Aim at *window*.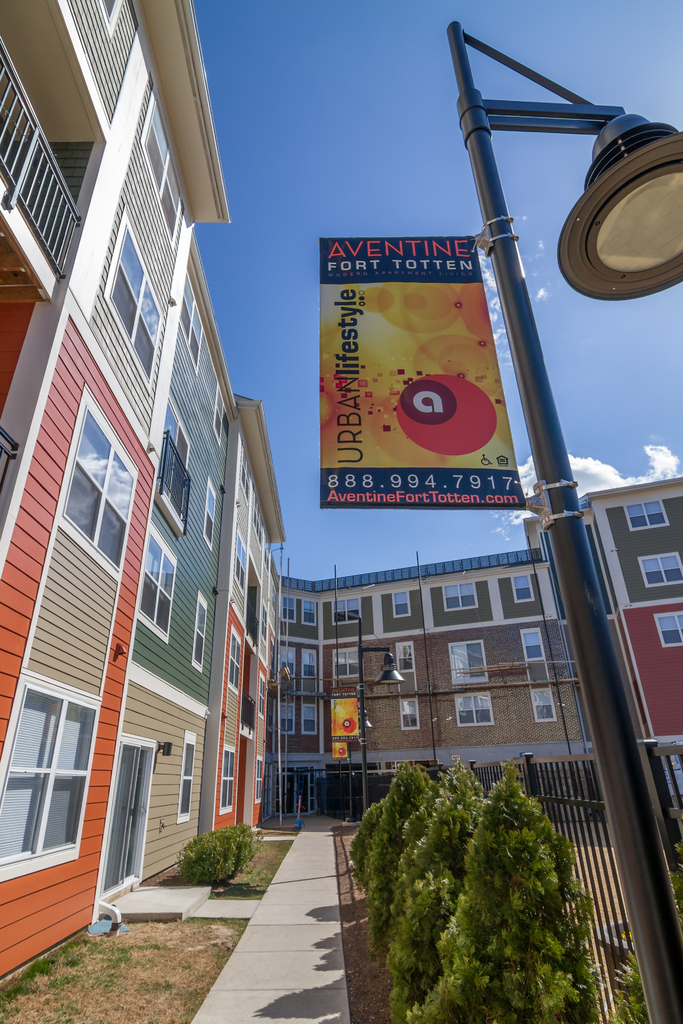
Aimed at l=140, t=85, r=184, b=248.
